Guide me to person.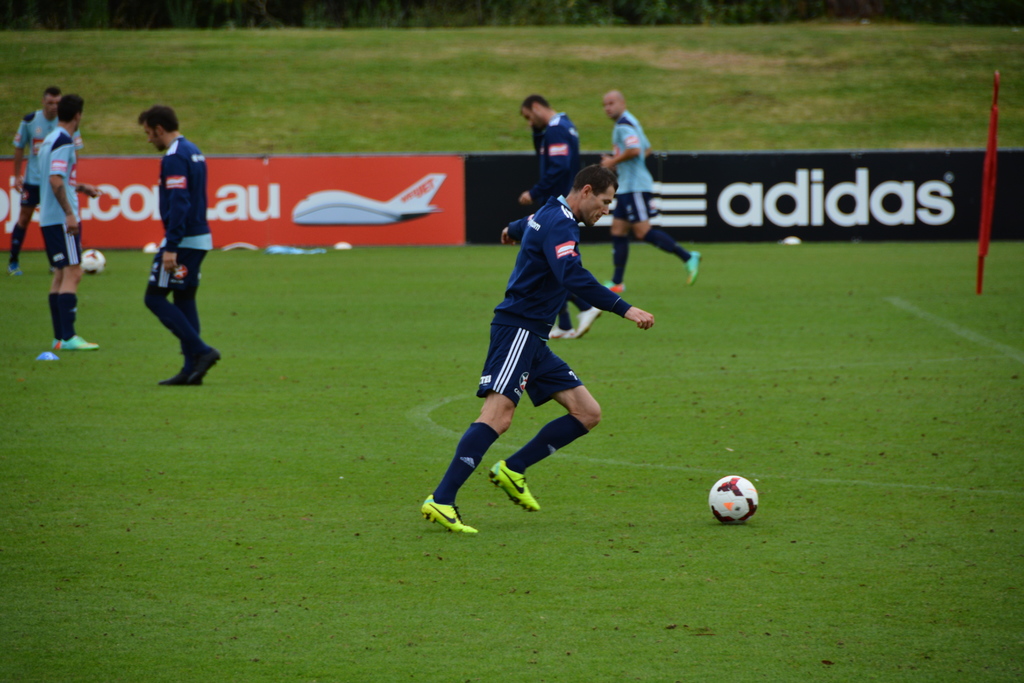
Guidance: bbox=(520, 95, 596, 343).
